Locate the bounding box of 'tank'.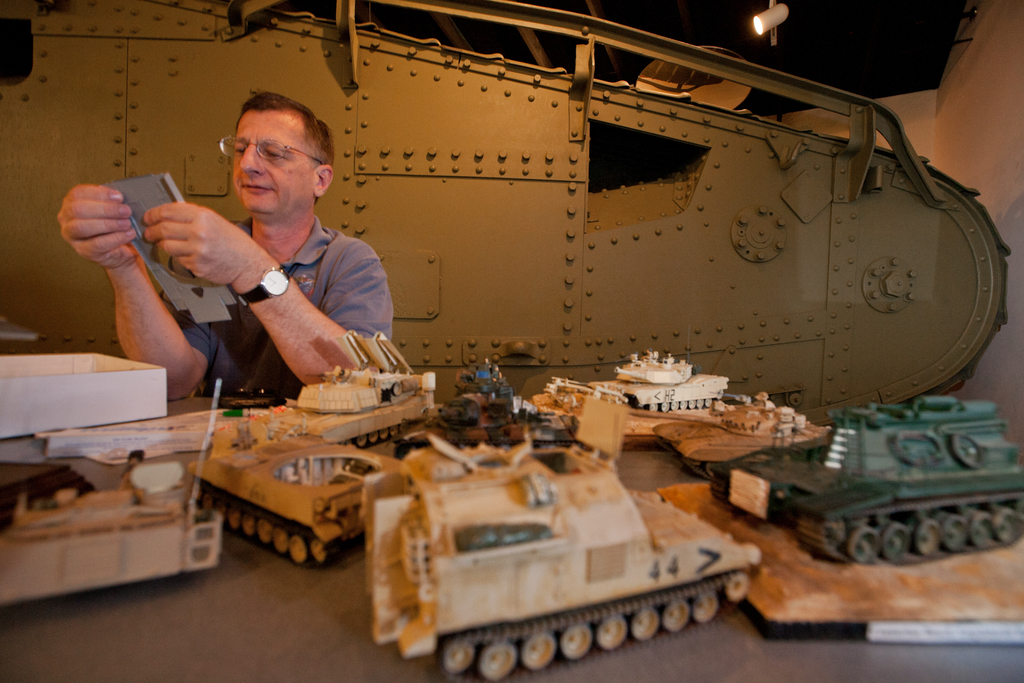
Bounding box: x1=360, y1=394, x2=764, y2=682.
